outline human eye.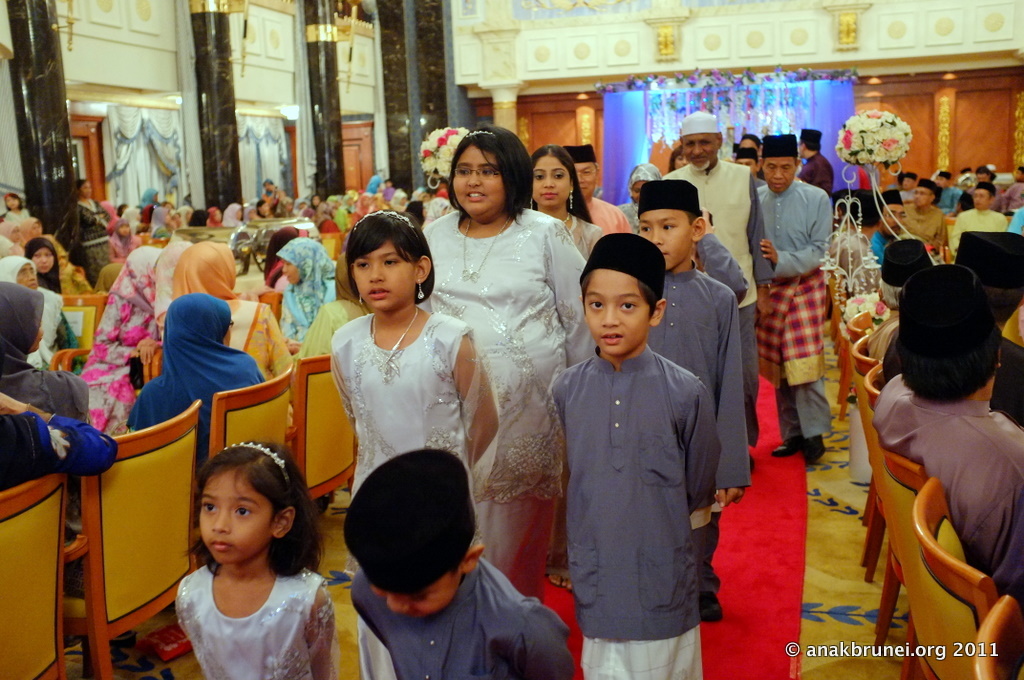
Outline: (699,139,710,145).
